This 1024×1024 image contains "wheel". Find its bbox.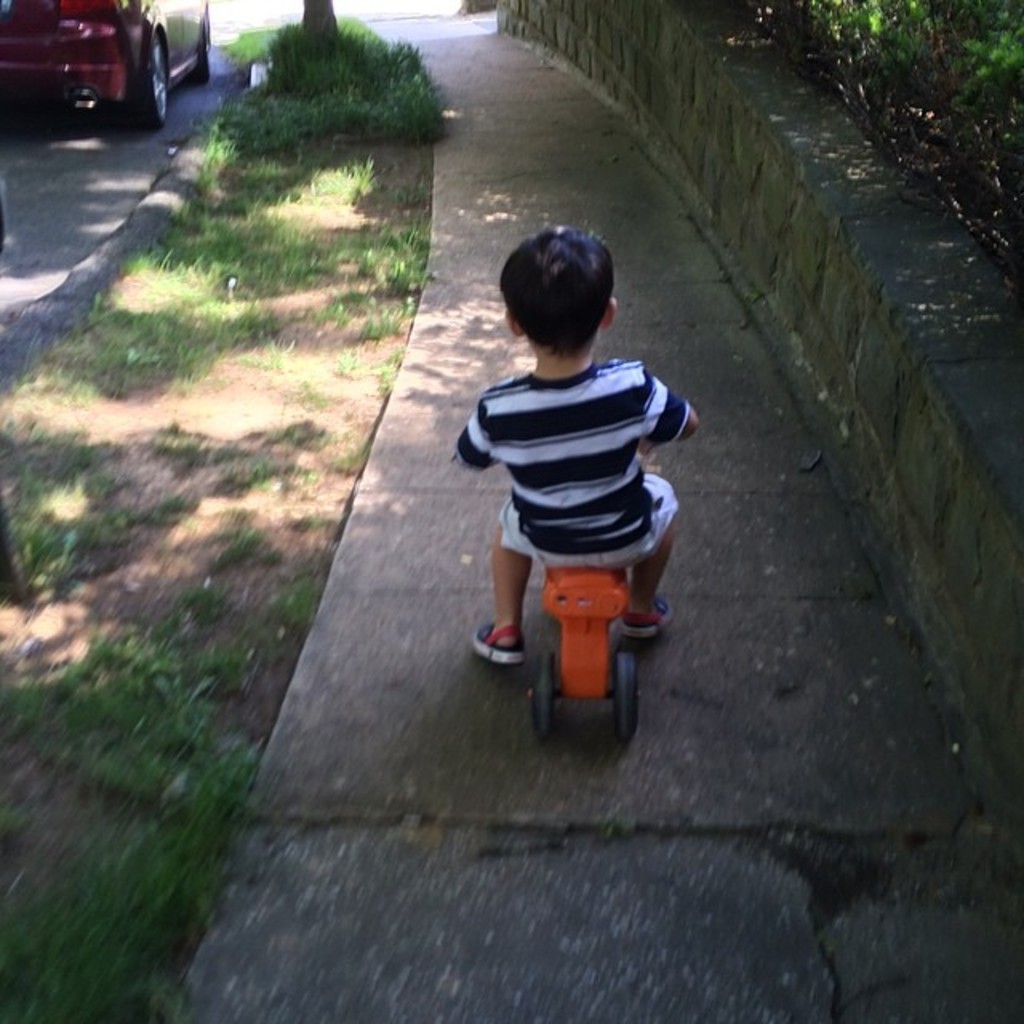
184 26 213 82.
